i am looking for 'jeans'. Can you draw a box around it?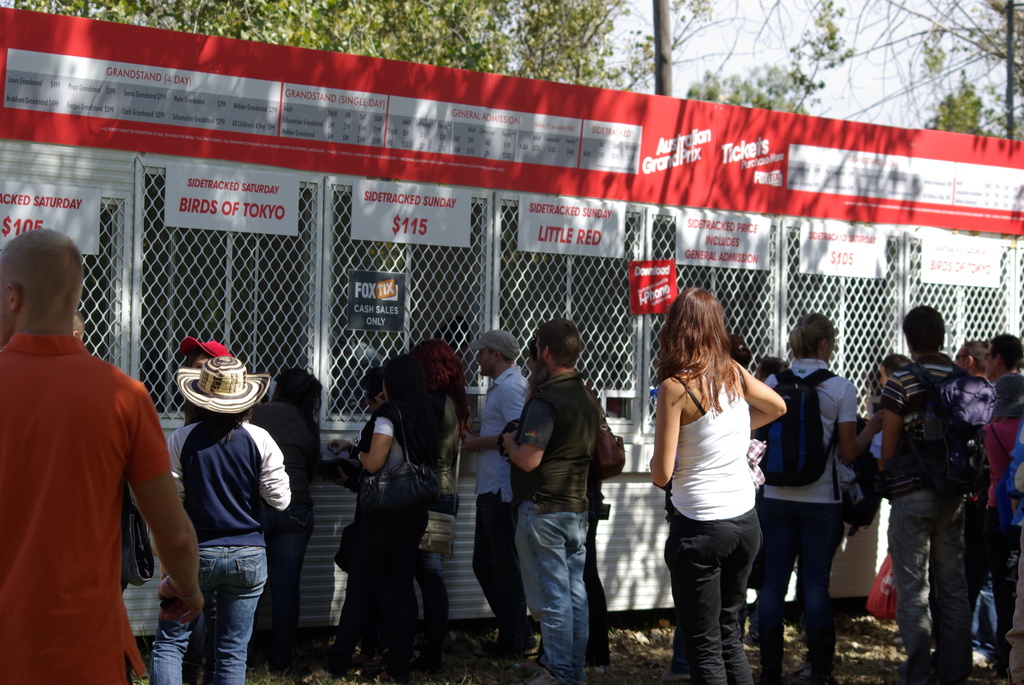
Sure, the bounding box is 382,548,456,679.
